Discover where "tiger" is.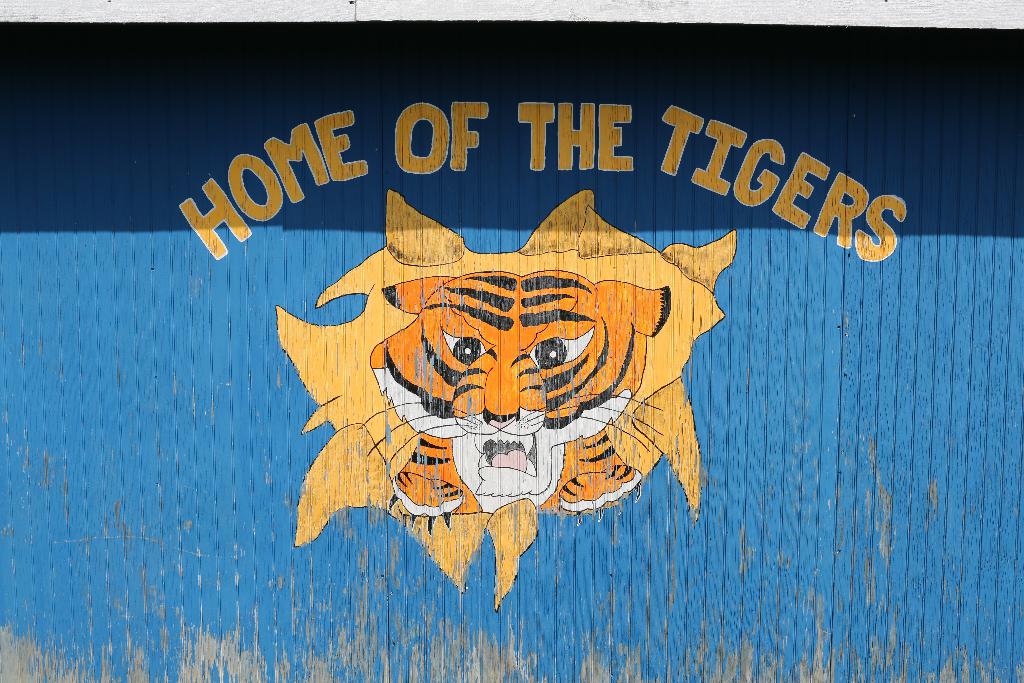
Discovered at 368/269/670/533.
